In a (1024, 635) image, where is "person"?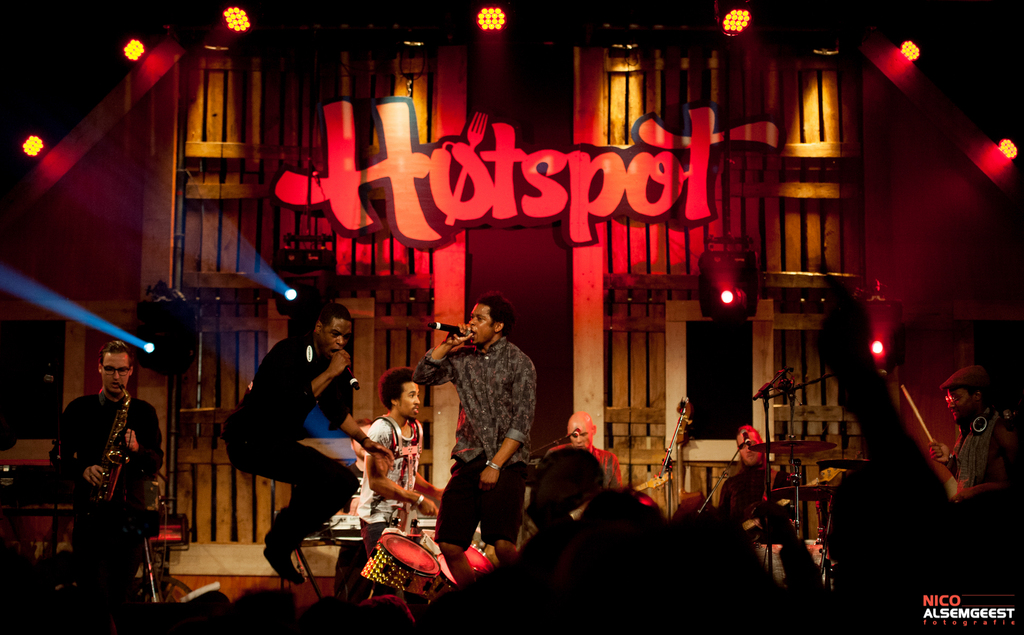
415,290,537,582.
